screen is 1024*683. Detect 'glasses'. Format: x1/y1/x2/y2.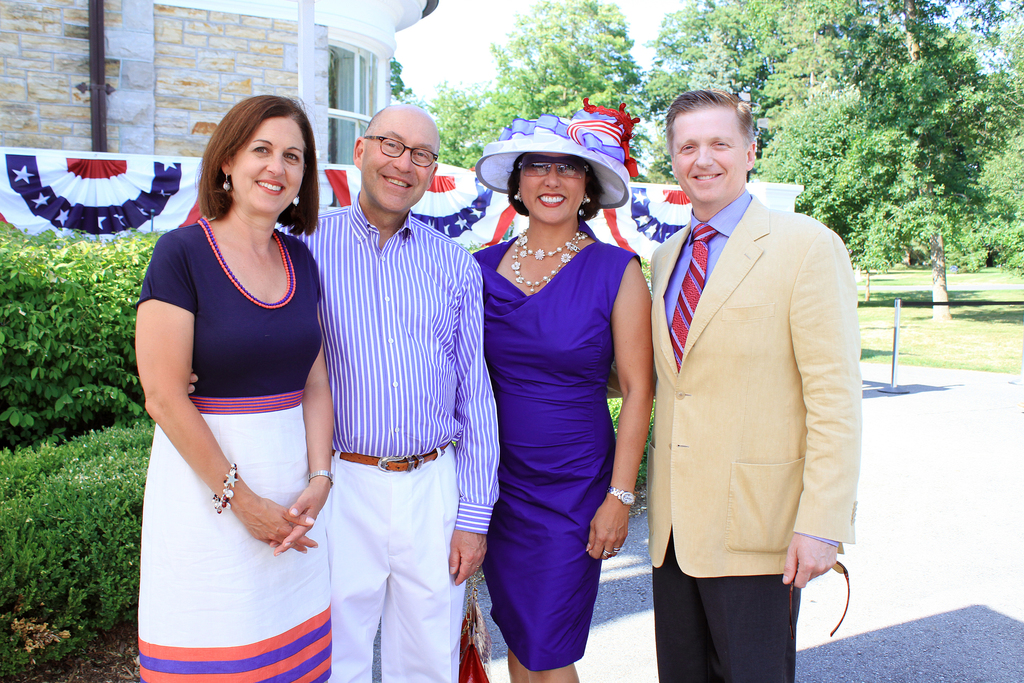
361/135/438/170.
